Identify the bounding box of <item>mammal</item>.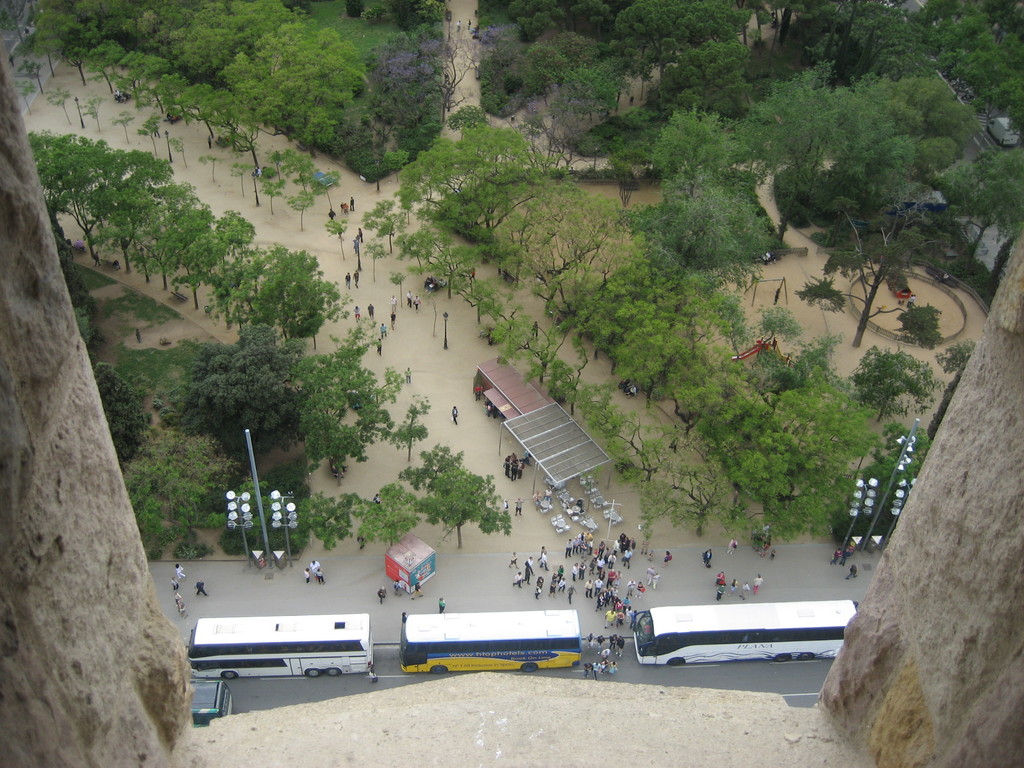
rect(353, 269, 358, 285).
